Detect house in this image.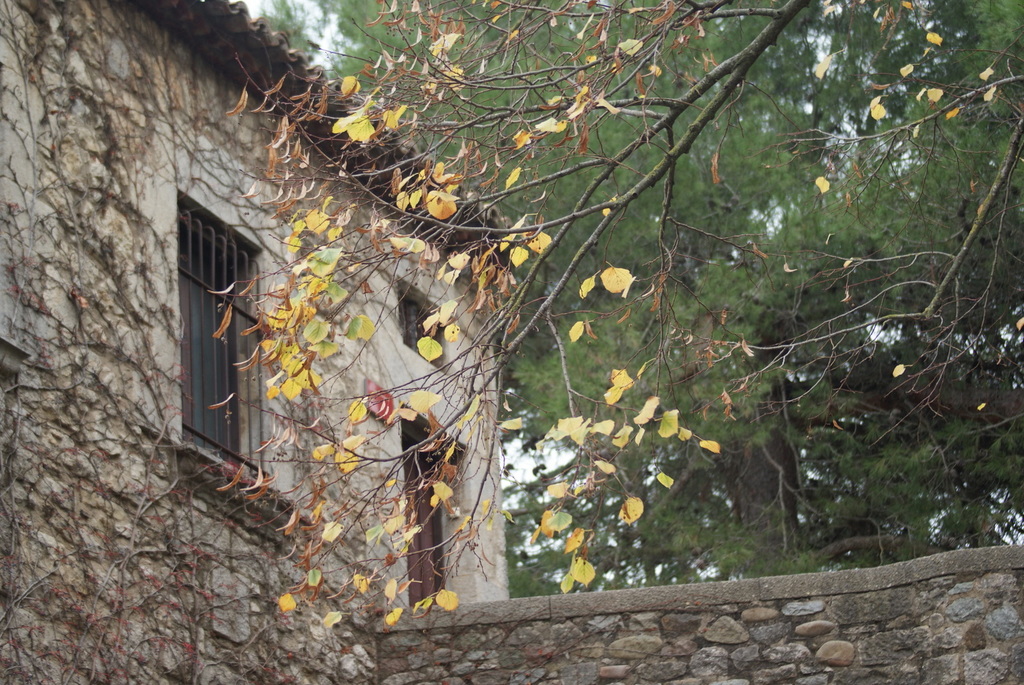
Detection: x1=0, y1=0, x2=1023, y2=684.
